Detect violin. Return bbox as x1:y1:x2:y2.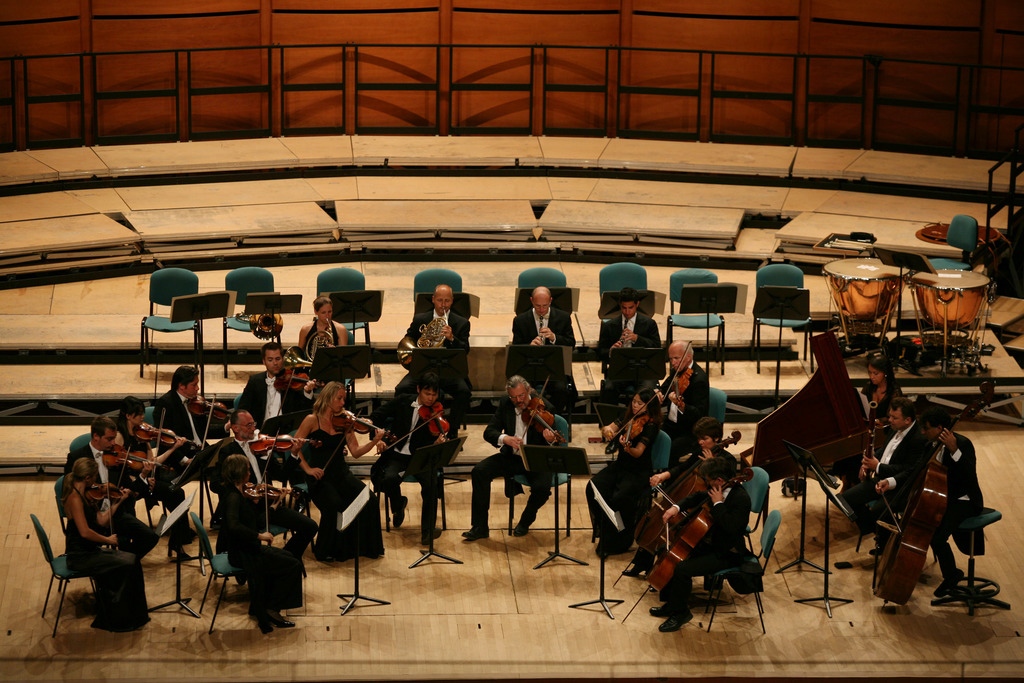
313:400:394:490.
